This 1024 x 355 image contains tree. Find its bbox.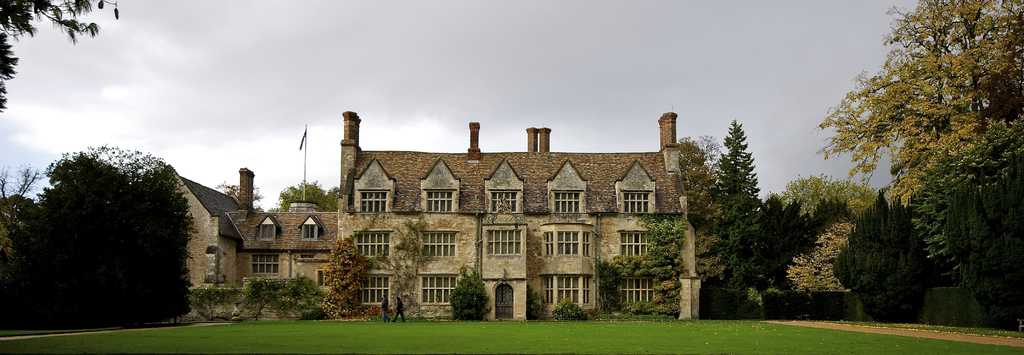
bbox(38, 136, 194, 322).
